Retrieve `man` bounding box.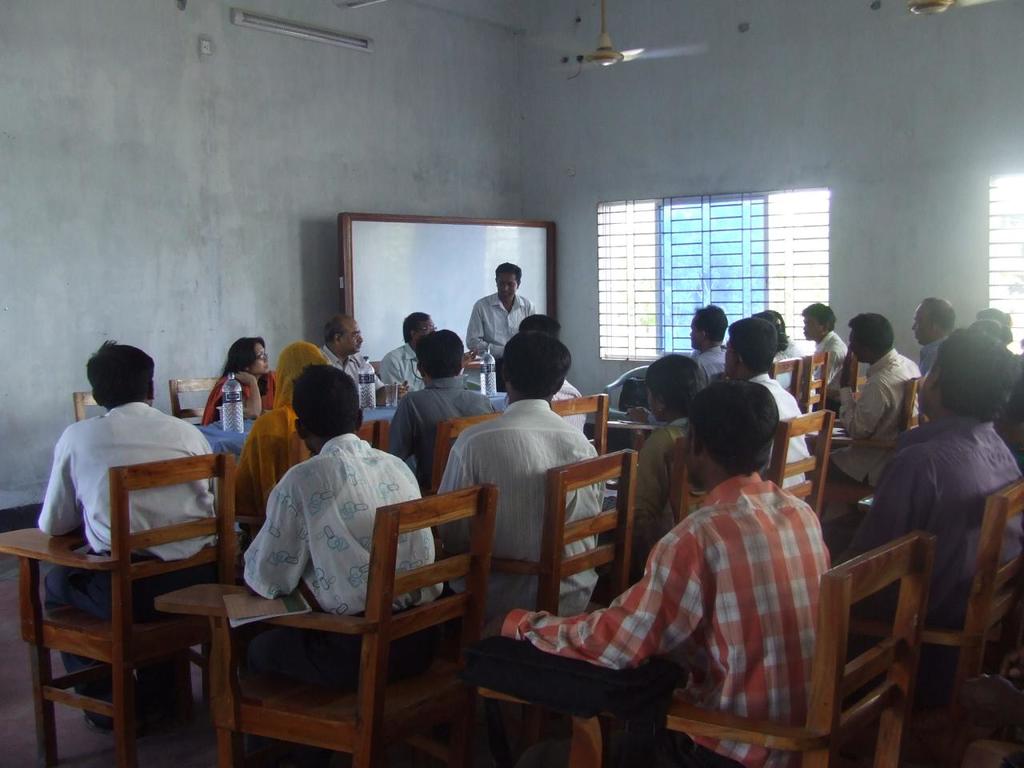
Bounding box: {"left": 483, "top": 373, "right": 835, "bottom": 767}.
